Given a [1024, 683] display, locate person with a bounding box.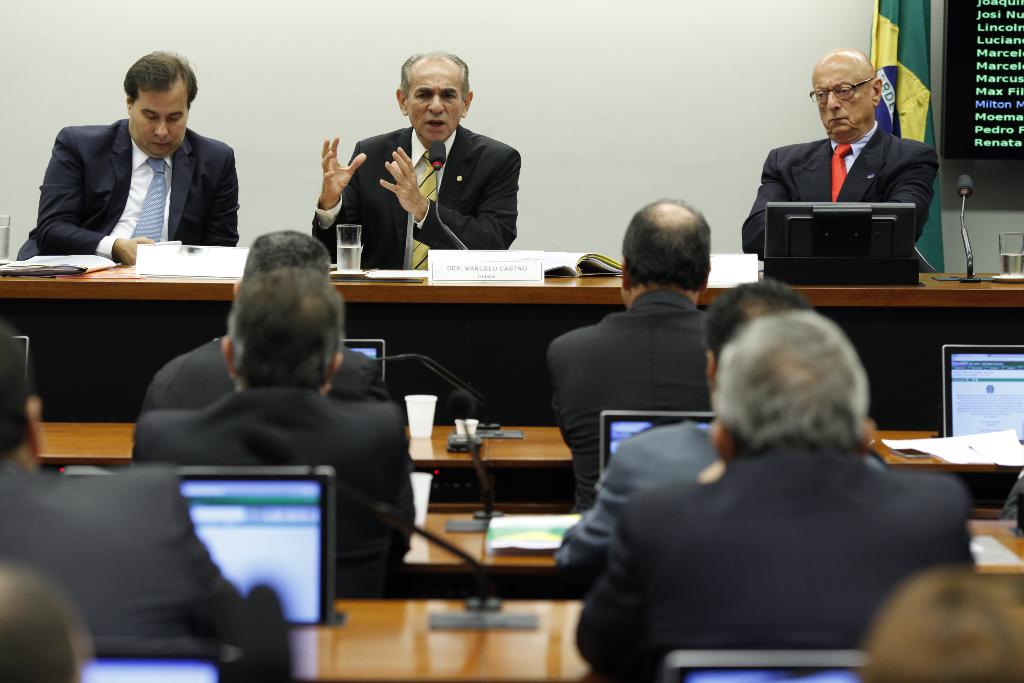
Located: {"left": 0, "top": 322, "right": 244, "bottom": 682}.
